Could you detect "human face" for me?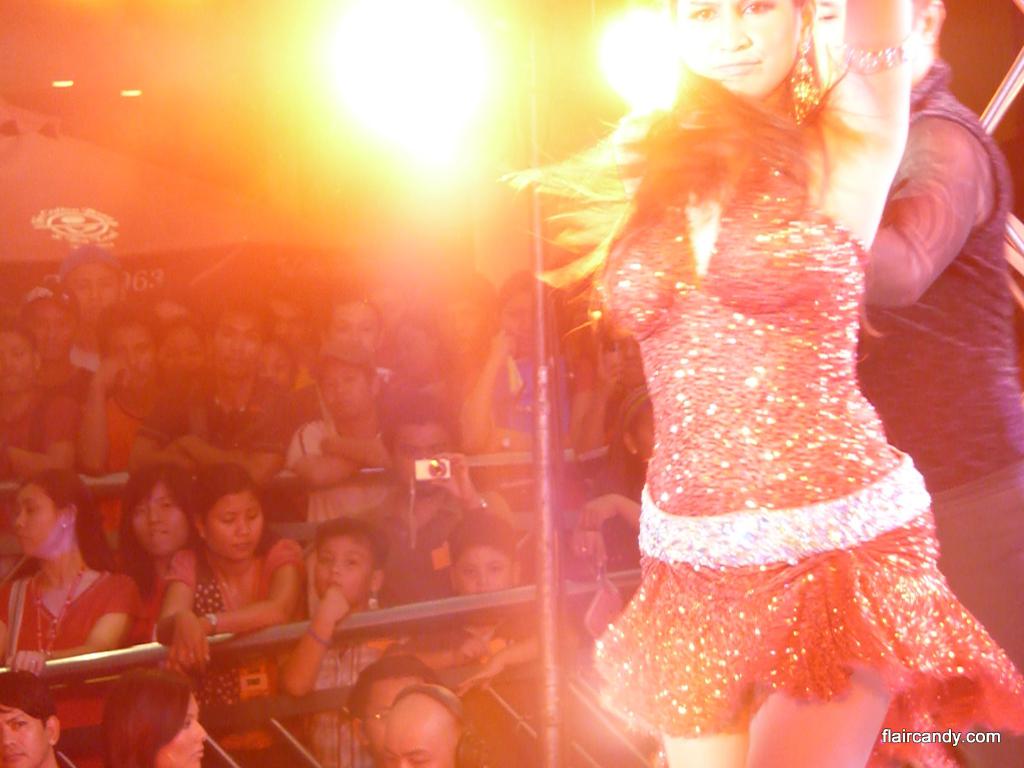
Detection result: {"left": 132, "top": 484, "right": 189, "bottom": 557}.
